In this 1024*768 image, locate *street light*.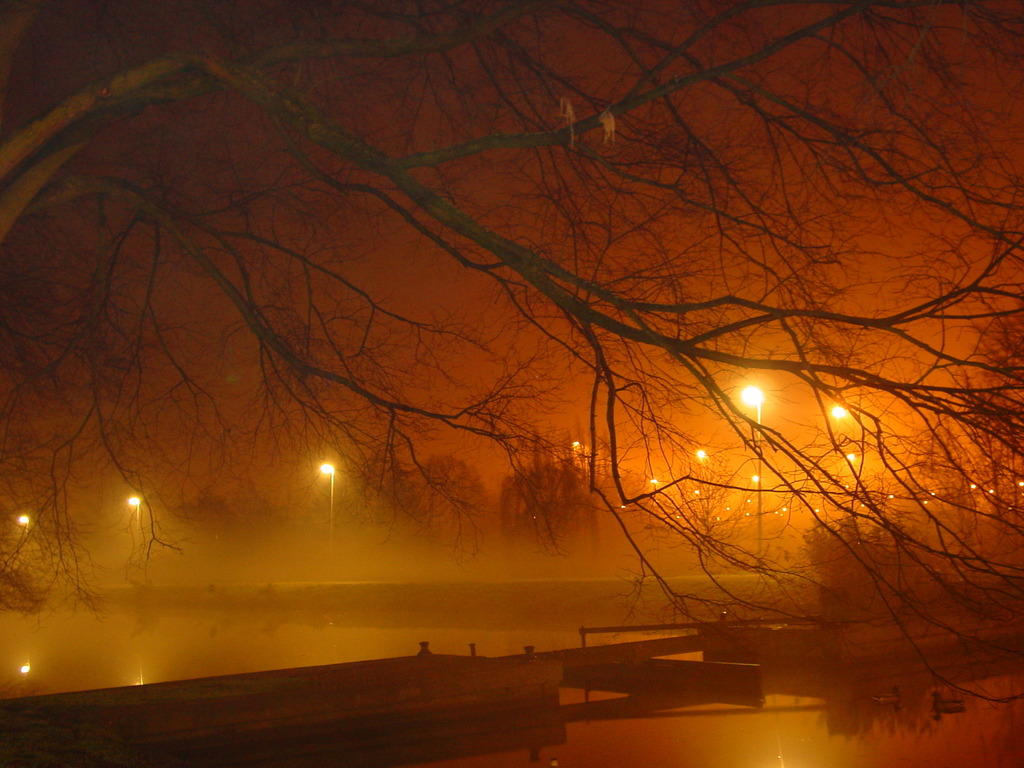
Bounding box: {"x1": 746, "y1": 390, "x2": 760, "y2": 568}.
